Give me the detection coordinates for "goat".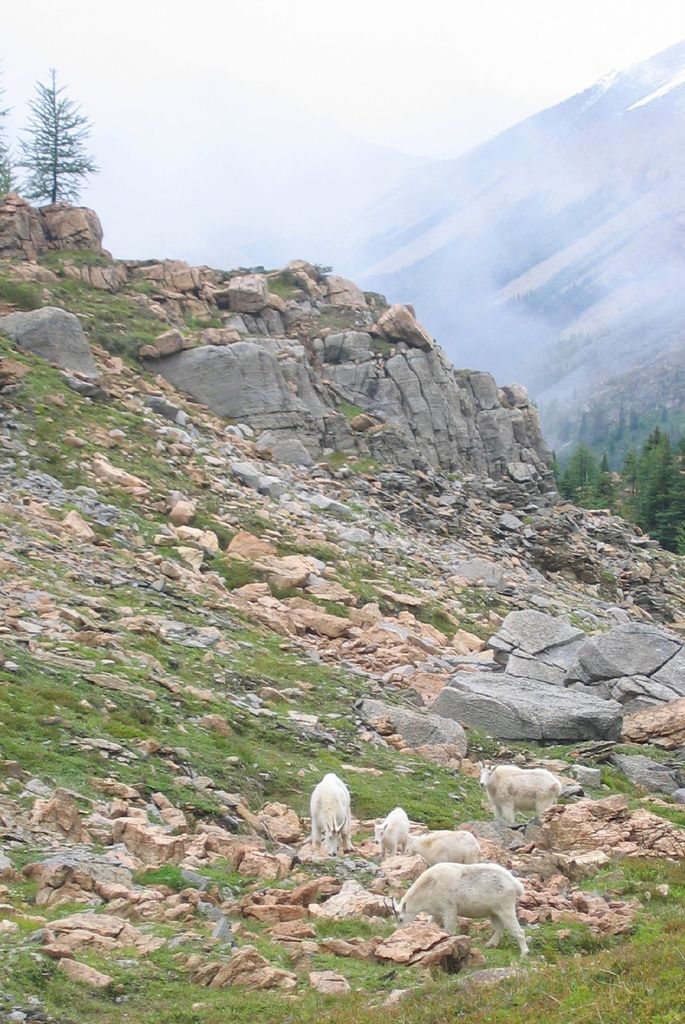
region(369, 804, 412, 856).
